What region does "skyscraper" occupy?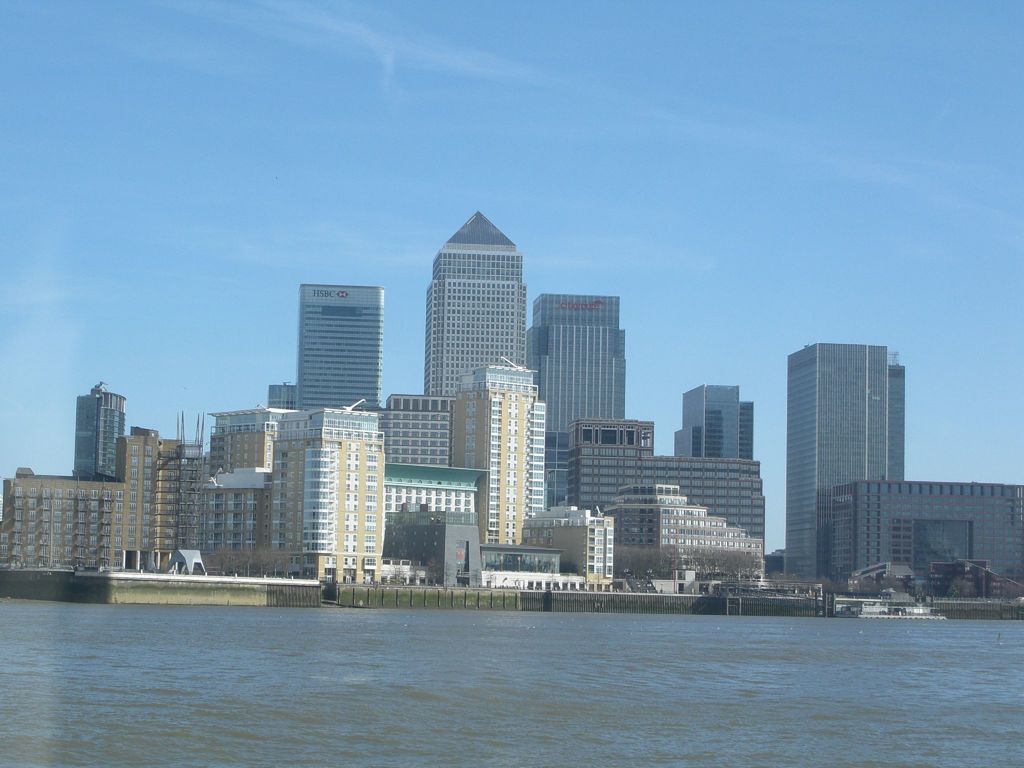
bbox=(445, 362, 547, 554).
